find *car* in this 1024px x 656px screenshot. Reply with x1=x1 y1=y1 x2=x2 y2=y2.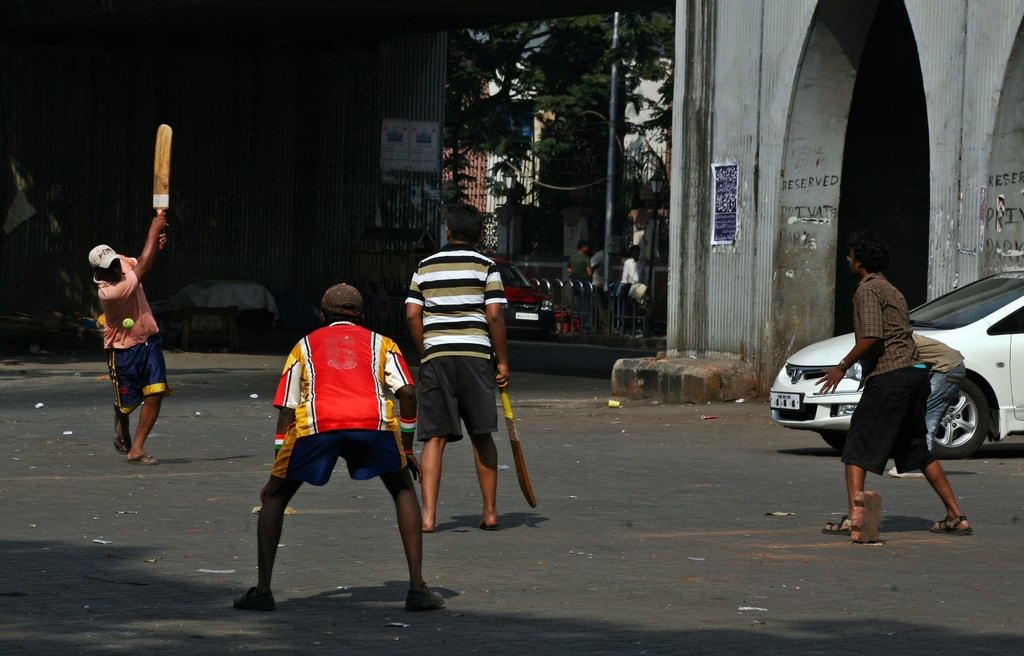
x1=768 y1=269 x2=1023 y2=458.
